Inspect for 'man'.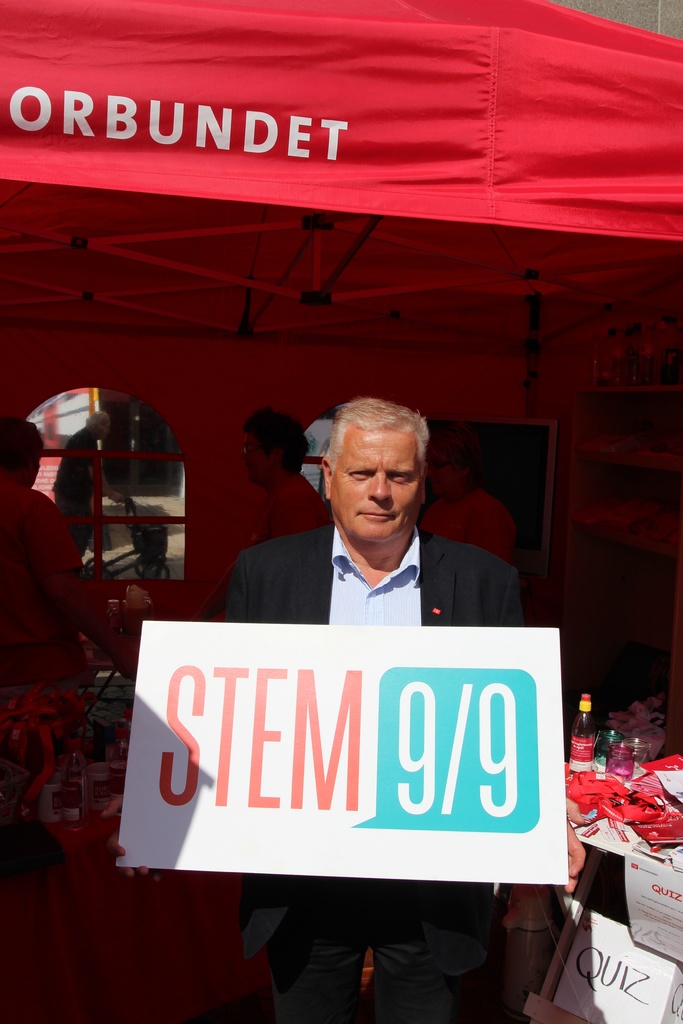
Inspection: 170,415,553,981.
